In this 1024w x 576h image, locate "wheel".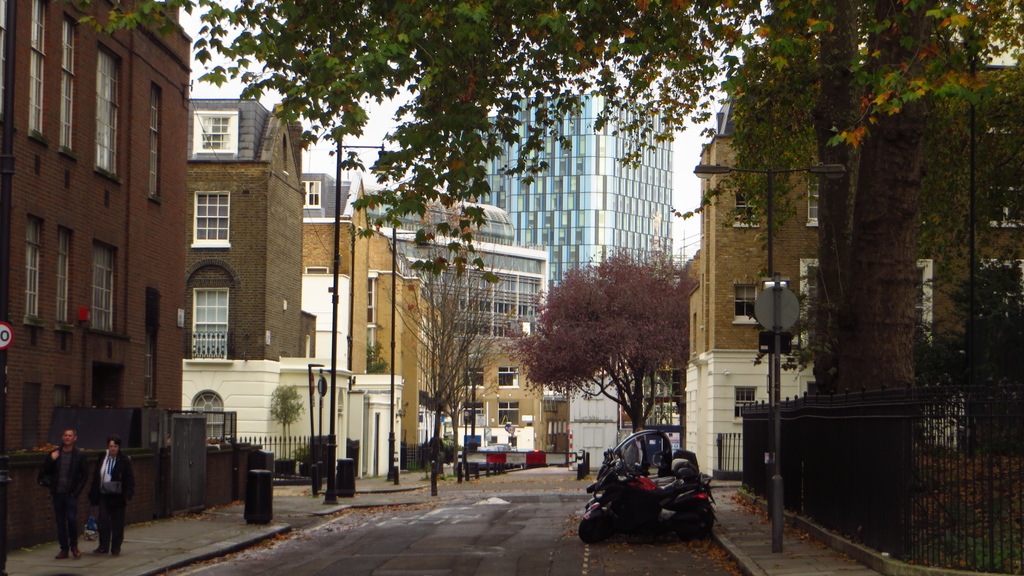
Bounding box: bbox(677, 499, 717, 540).
